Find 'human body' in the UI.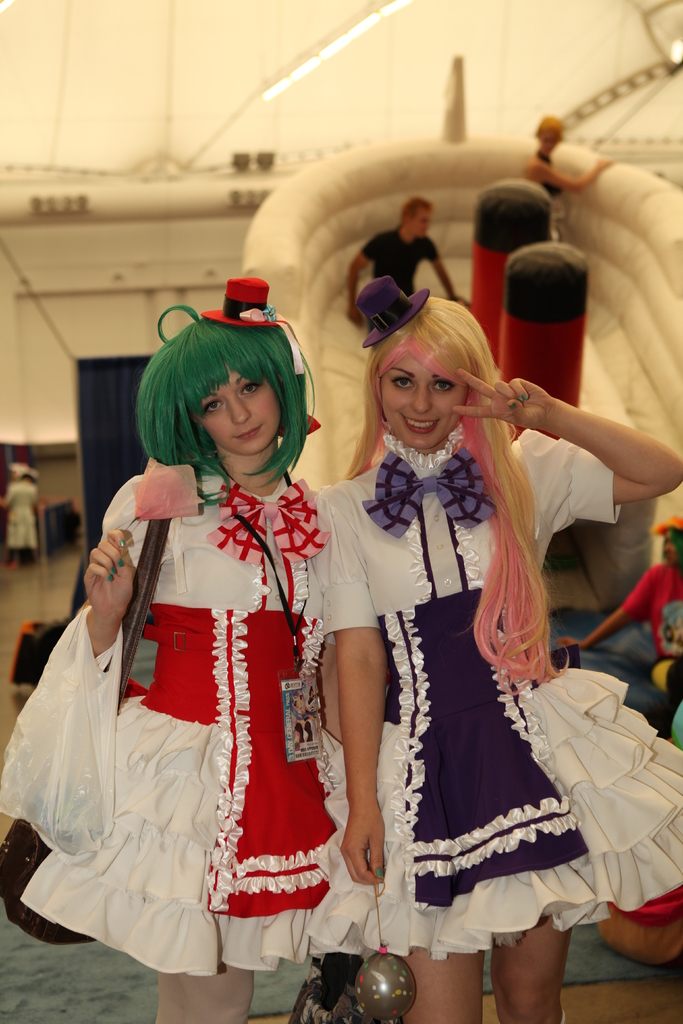
UI element at crop(306, 246, 624, 1023).
